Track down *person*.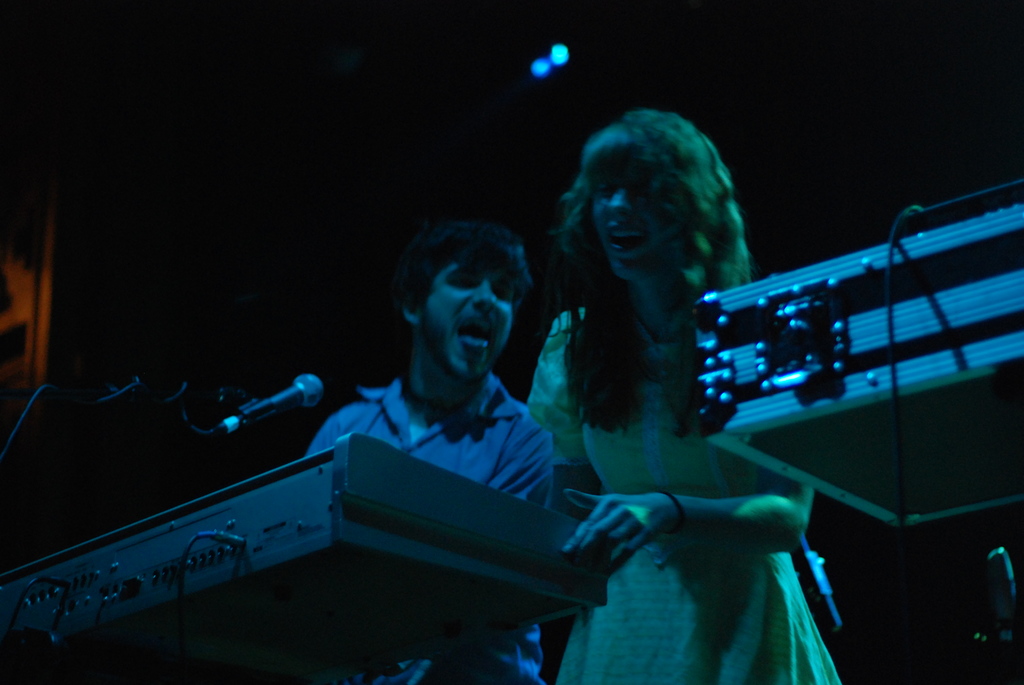
Tracked to 299:221:557:684.
